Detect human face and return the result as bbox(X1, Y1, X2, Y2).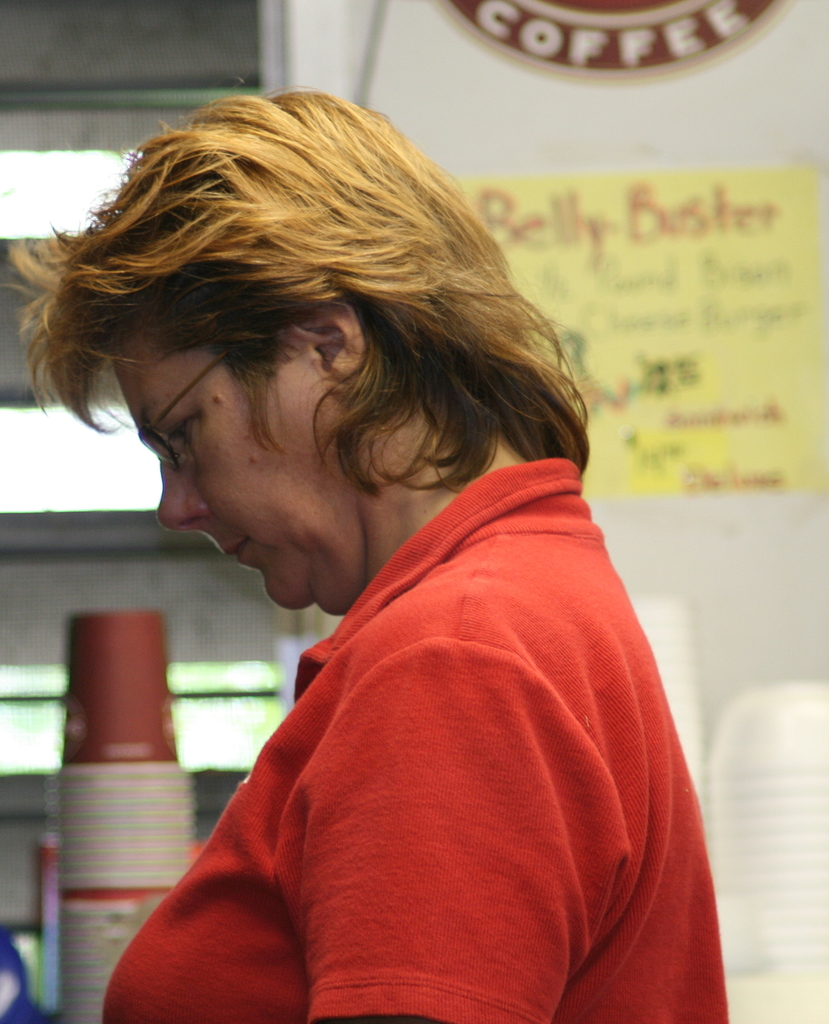
bbox(106, 338, 330, 606).
